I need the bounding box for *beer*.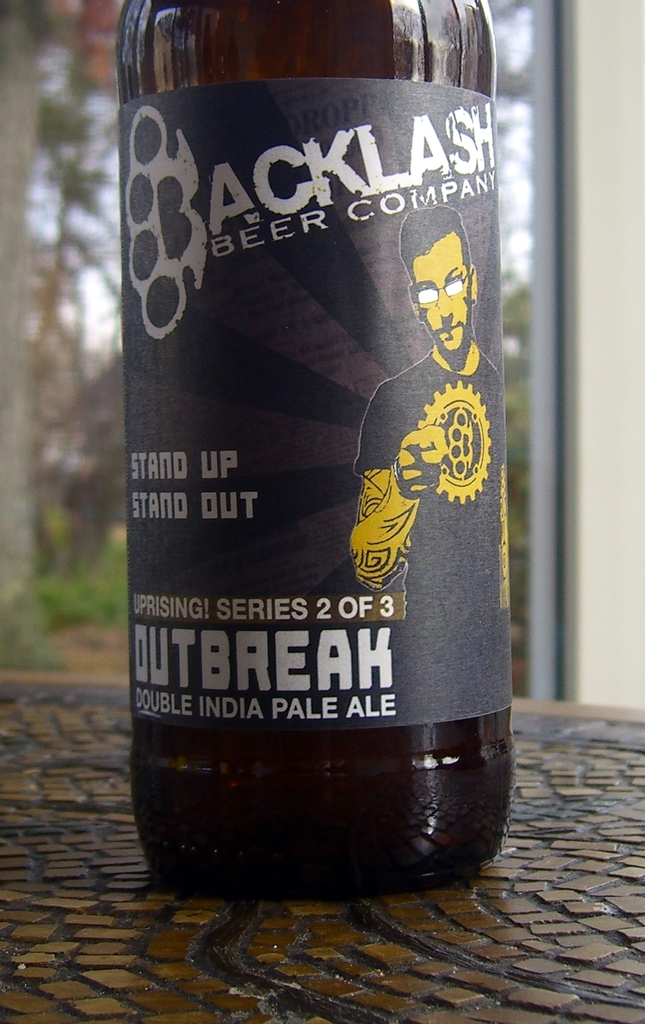
Here it is: bbox=[106, 1, 531, 899].
